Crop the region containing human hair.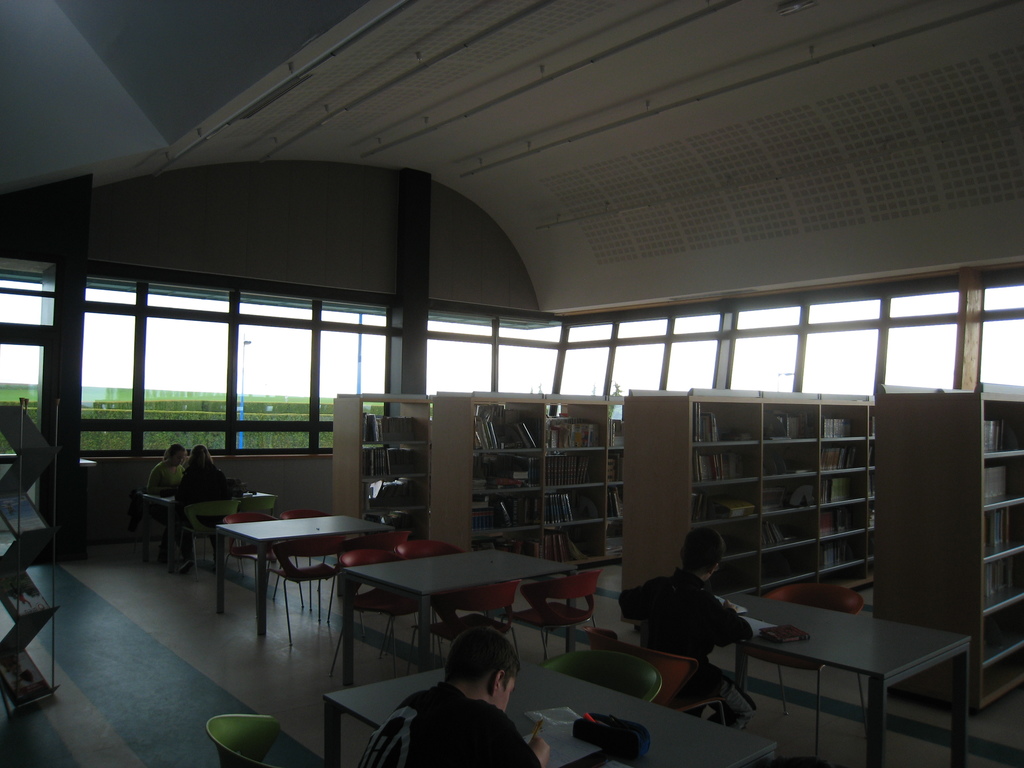
Crop region: (x1=438, y1=618, x2=527, y2=688).
